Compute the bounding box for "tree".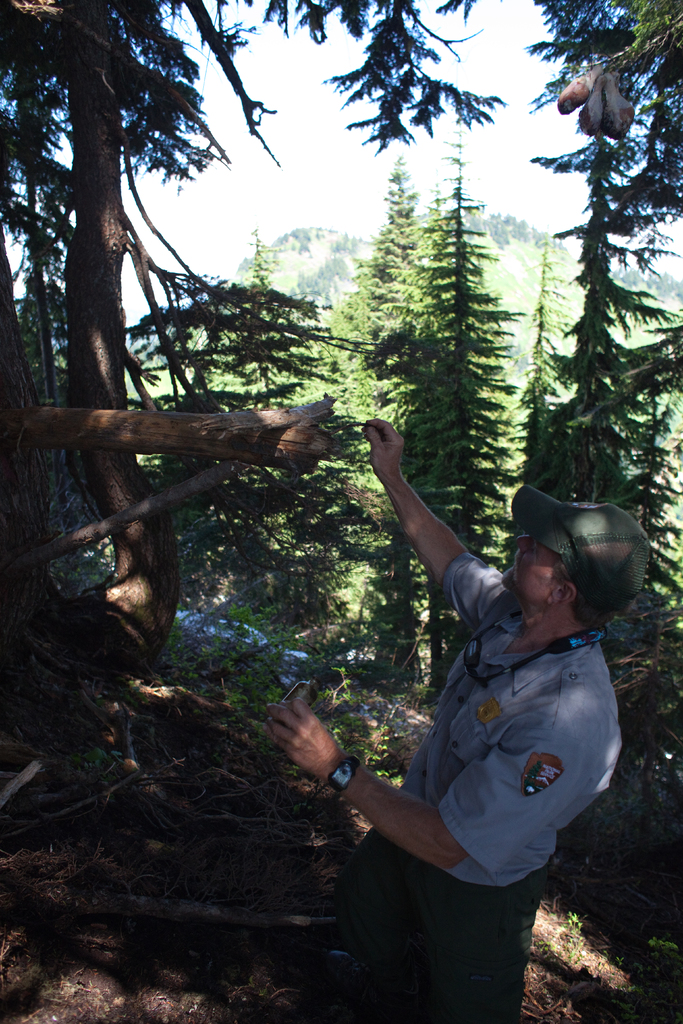
bbox(0, 0, 400, 899).
